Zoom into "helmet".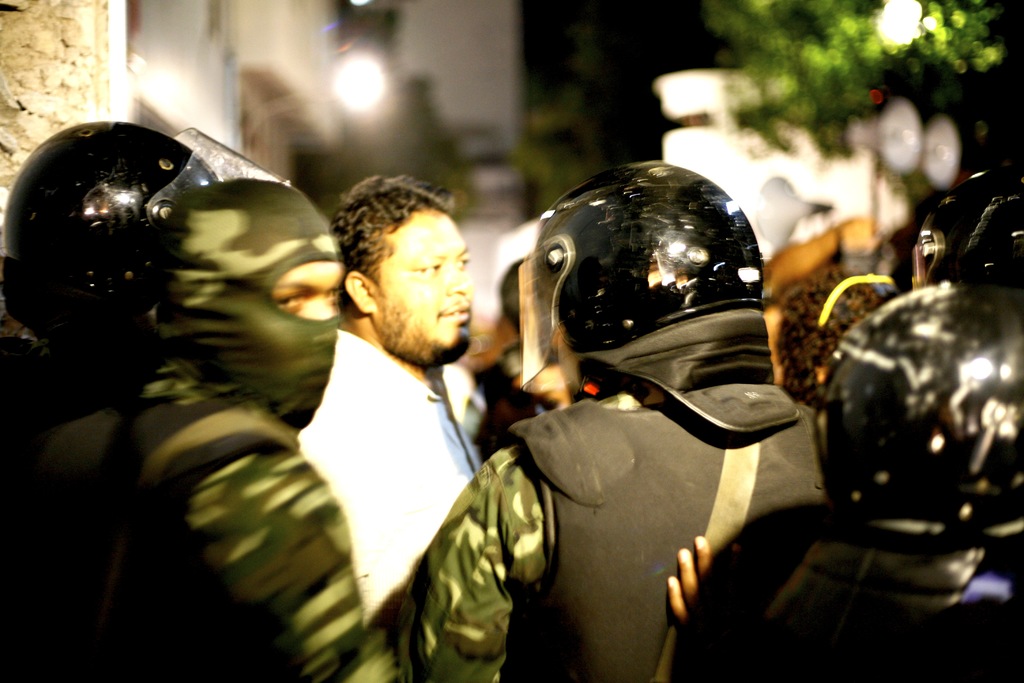
Zoom target: (885, 165, 1023, 292).
